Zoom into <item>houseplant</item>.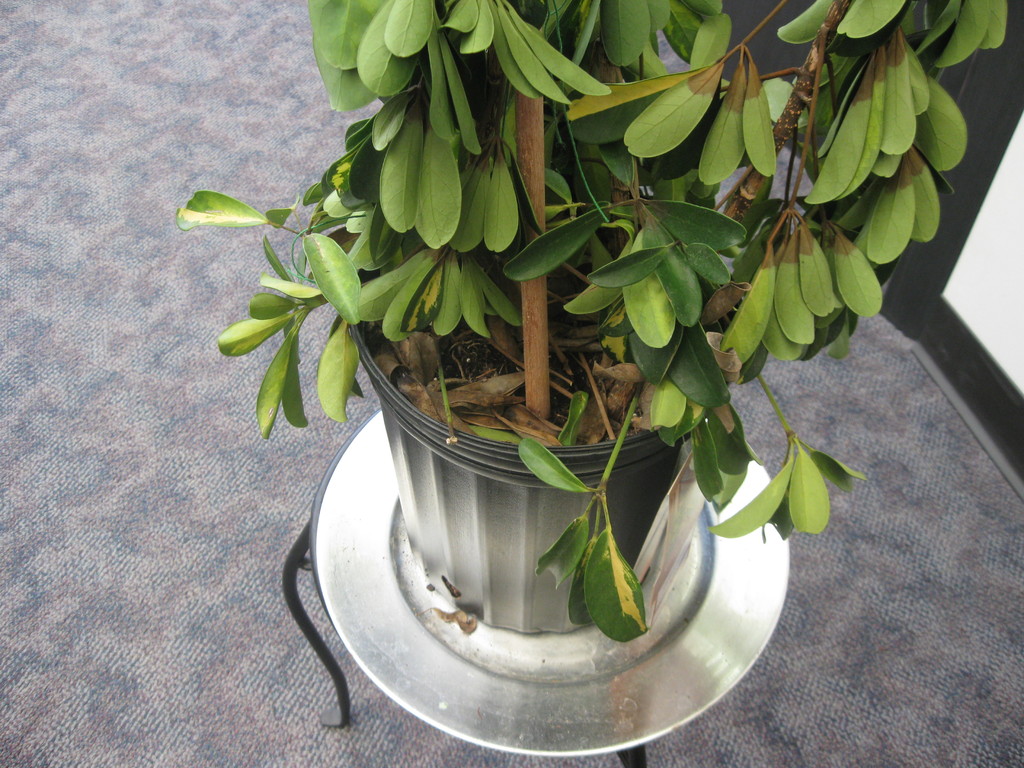
Zoom target: 175:0:1003:641.
